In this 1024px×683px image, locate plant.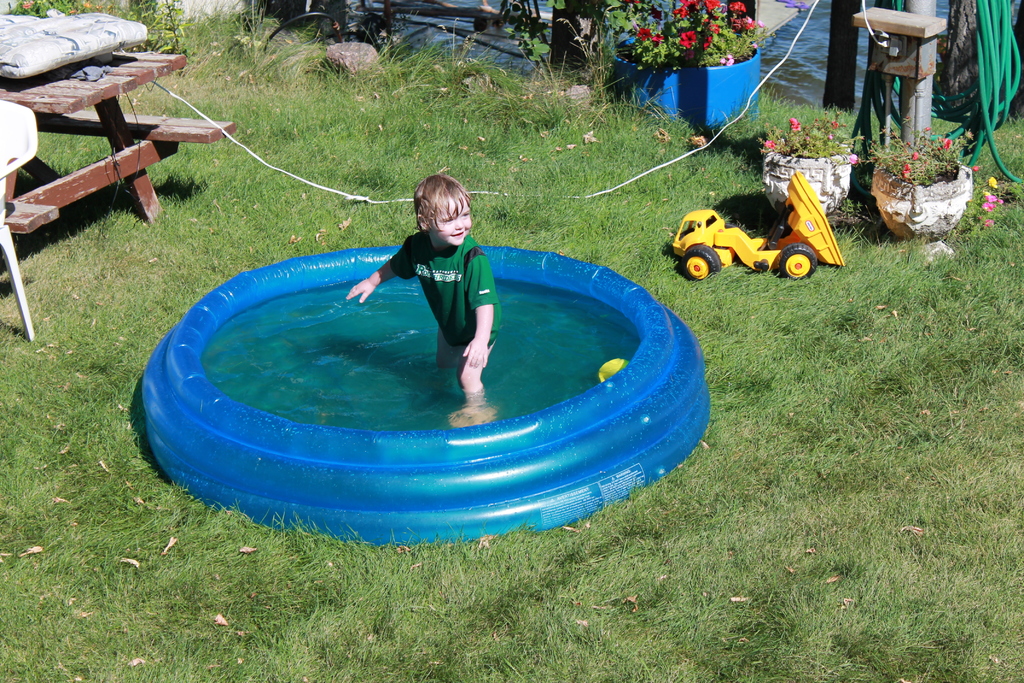
Bounding box: 543 0 568 9.
